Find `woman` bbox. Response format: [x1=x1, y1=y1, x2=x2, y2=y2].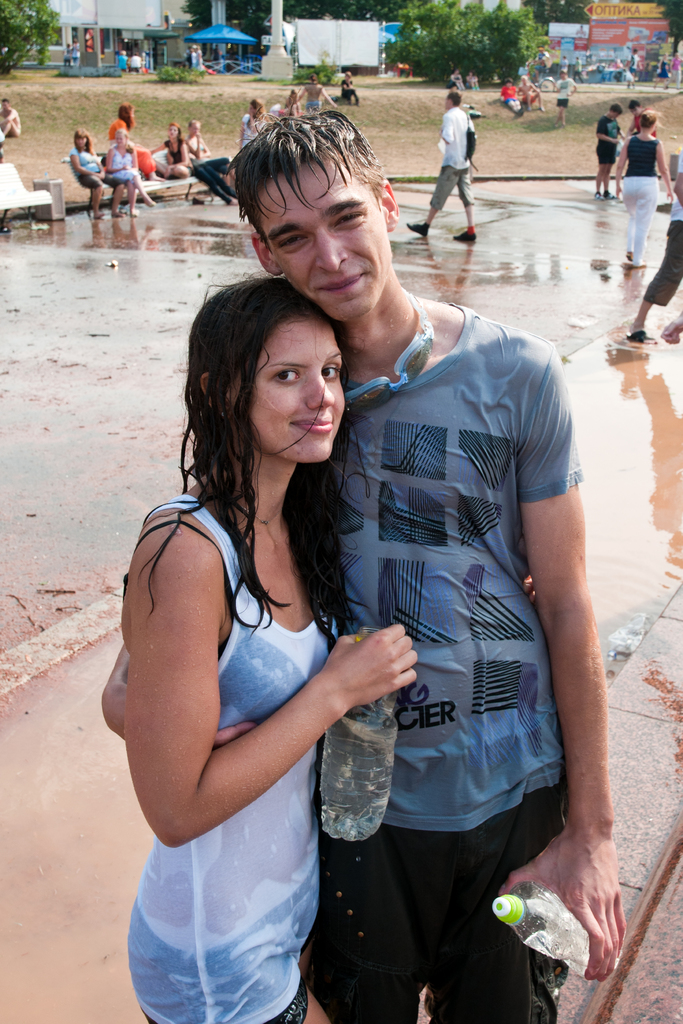
[x1=187, y1=120, x2=233, y2=178].
